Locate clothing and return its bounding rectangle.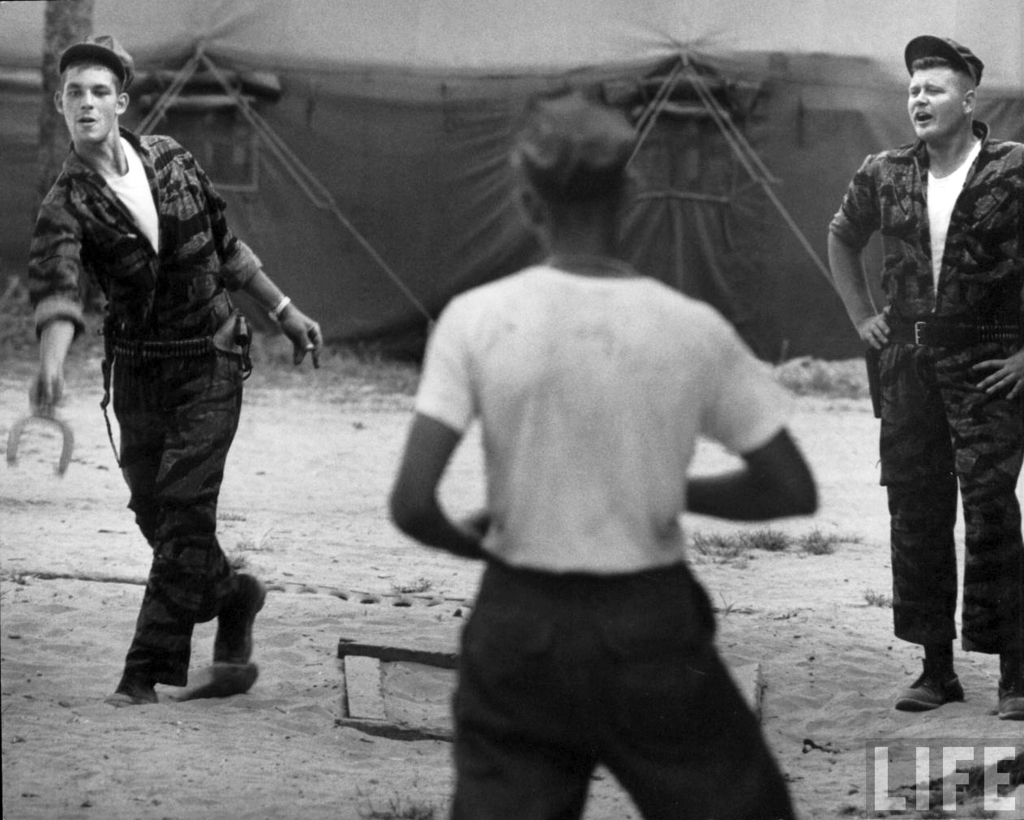
<box>35,63,285,640</box>.
